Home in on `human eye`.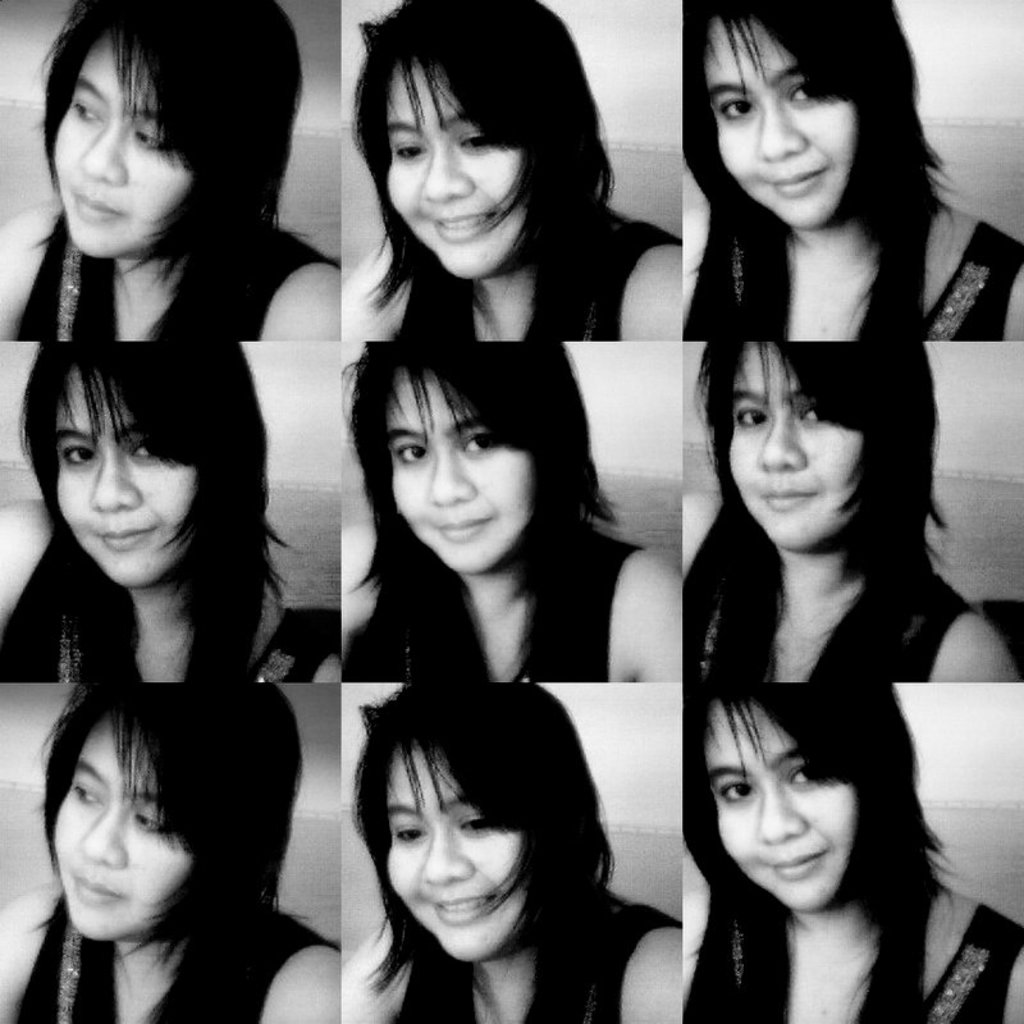
Homed in at {"x1": 133, "y1": 119, "x2": 165, "y2": 151}.
